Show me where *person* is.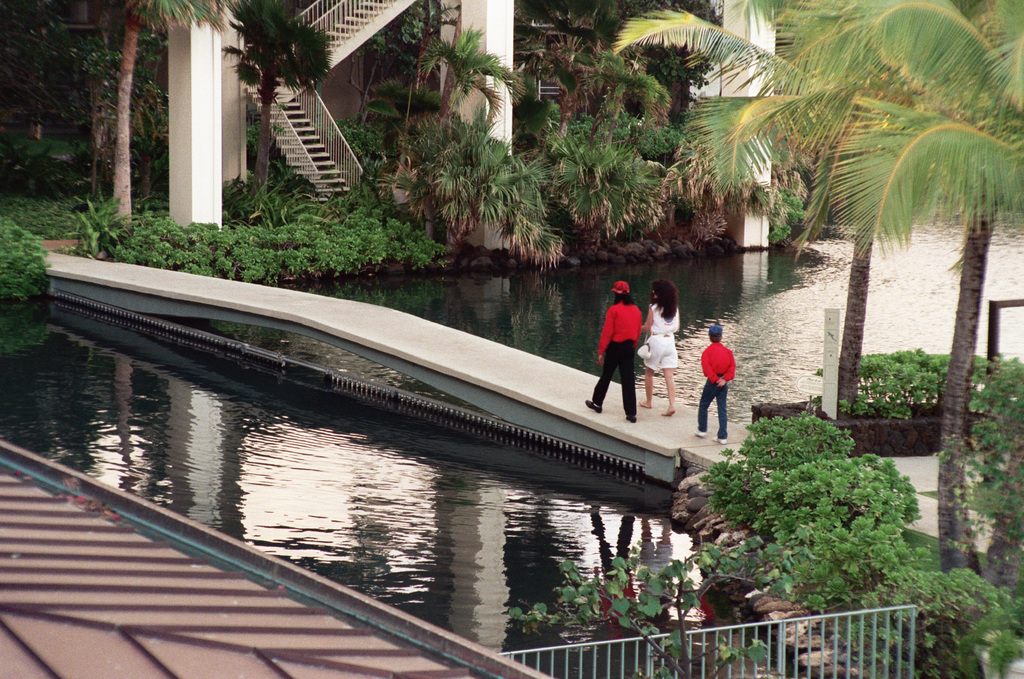
*person* is at 581:278:636:422.
